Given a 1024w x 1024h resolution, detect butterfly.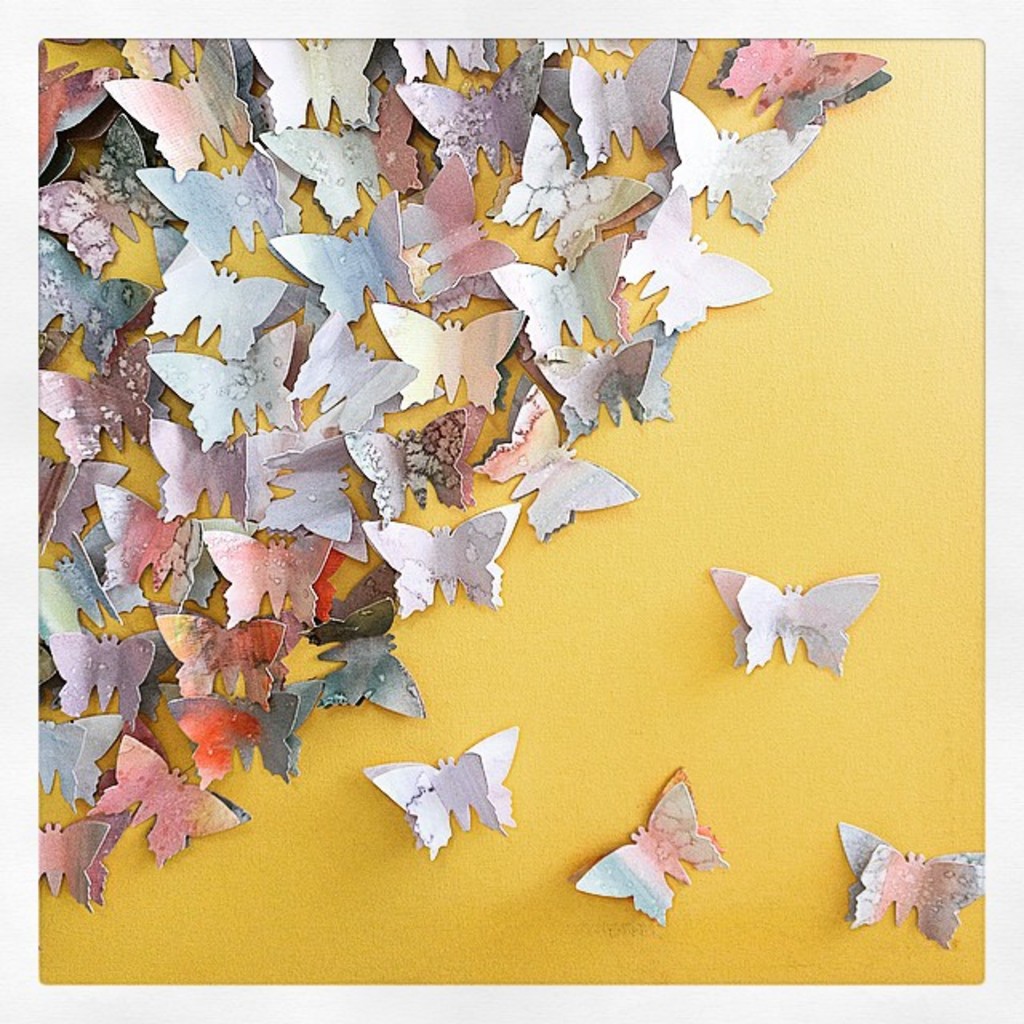
(250, 29, 381, 126).
